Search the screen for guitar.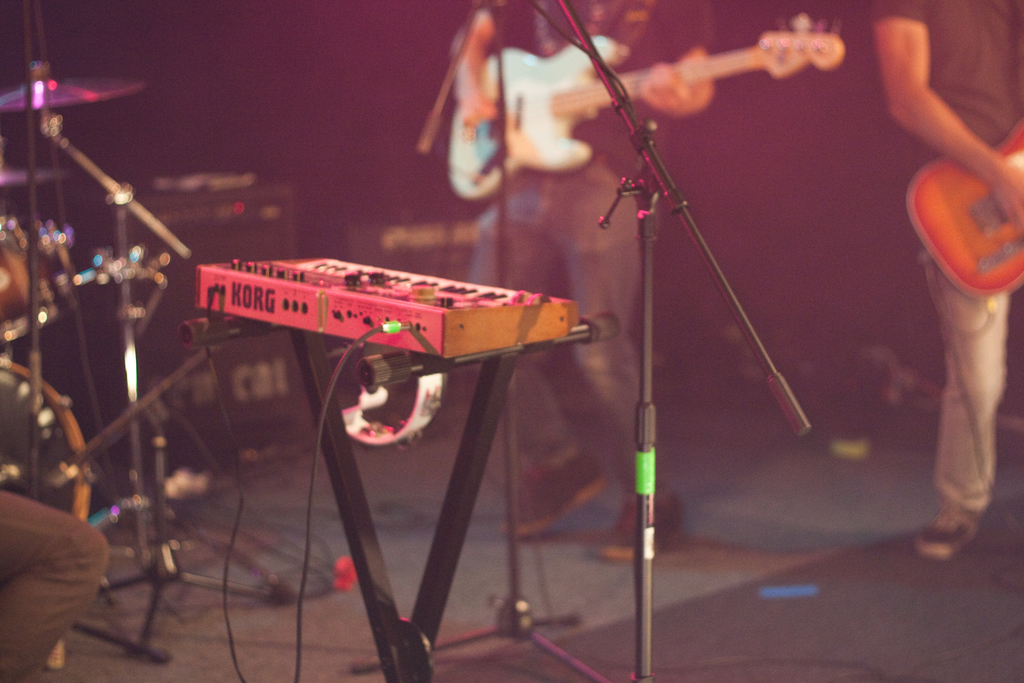
Found at {"x1": 900, "y1": 115, "x2": 1023, "y2": 302}.
